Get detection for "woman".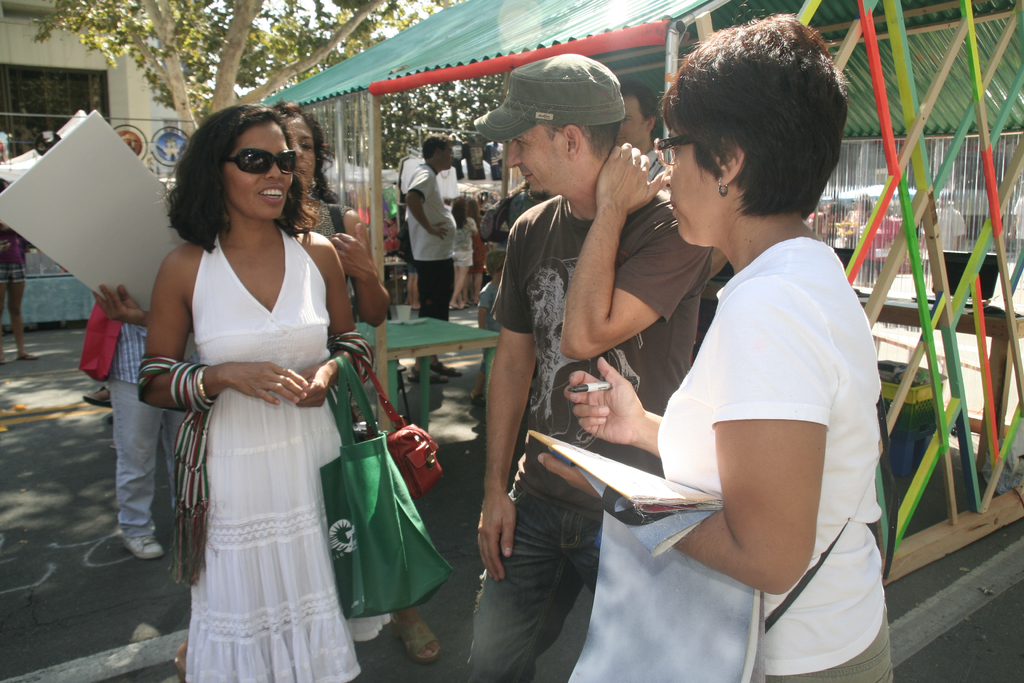
Detection: <bbox>840, 191, 875, 287</bbox>.
